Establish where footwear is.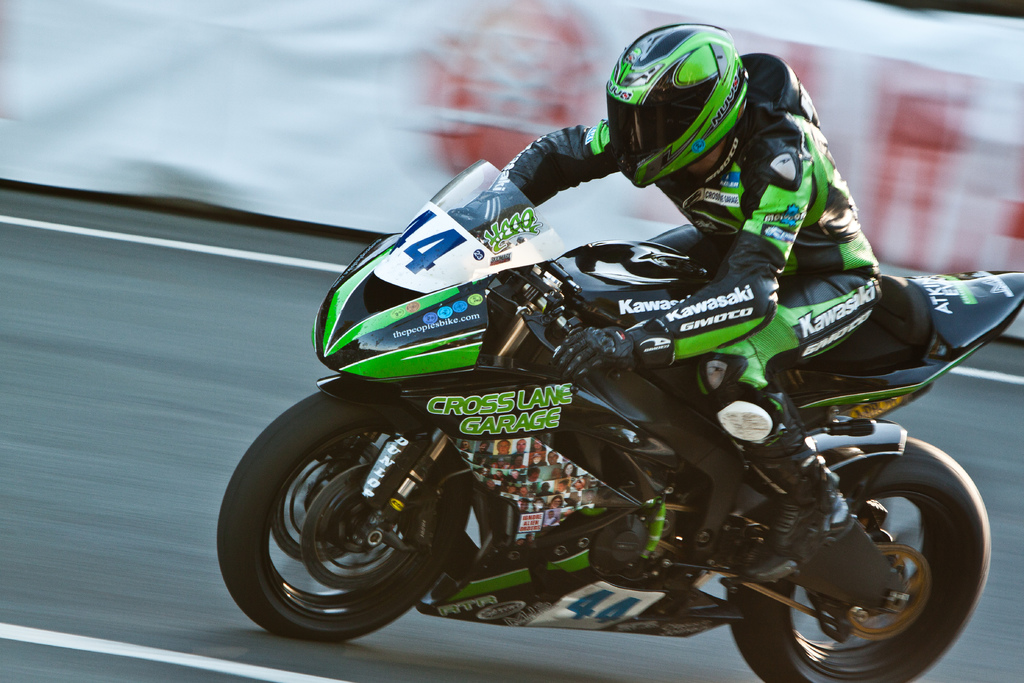
Established at (x1=743, y1=473, x2=854, y2=580).
